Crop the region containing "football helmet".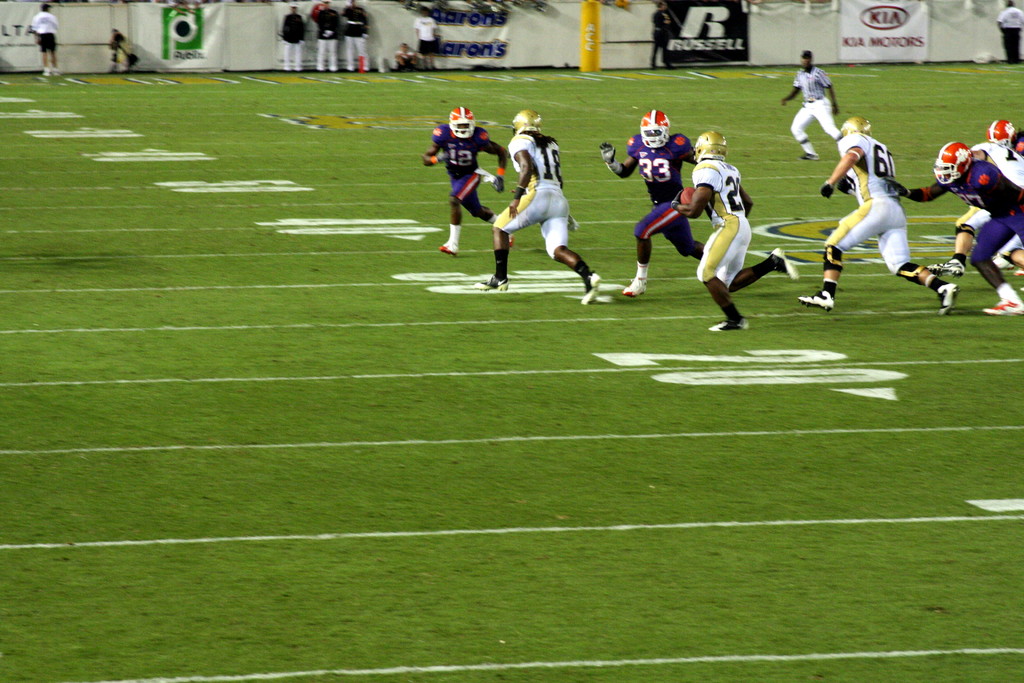
Crop region: bbox=[688, 134, 733, 156].
